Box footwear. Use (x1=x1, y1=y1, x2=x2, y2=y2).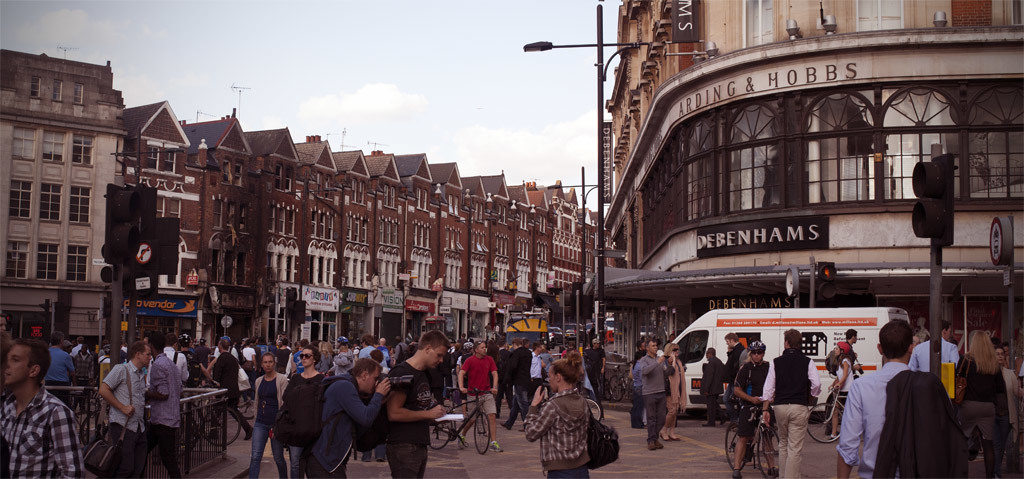
(x1=357, y1=453, x2=373, y2=461).
